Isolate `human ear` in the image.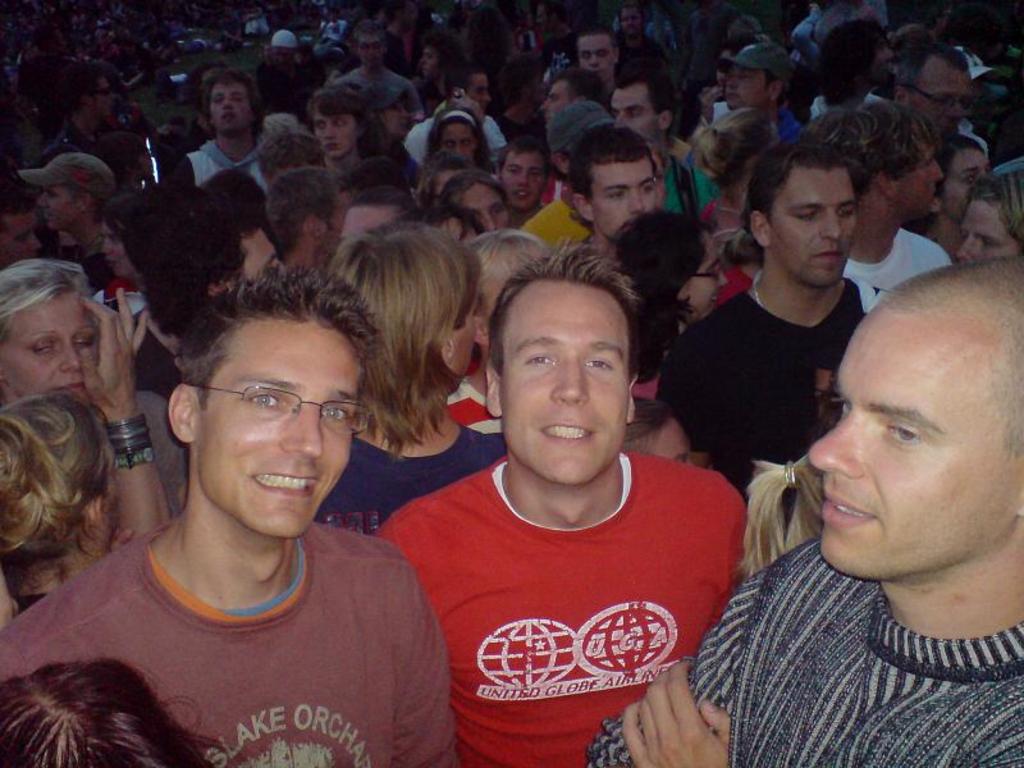
Isolated region: {"x1": 874, "y1": 173, "x2": 893, "y2": 202}.
